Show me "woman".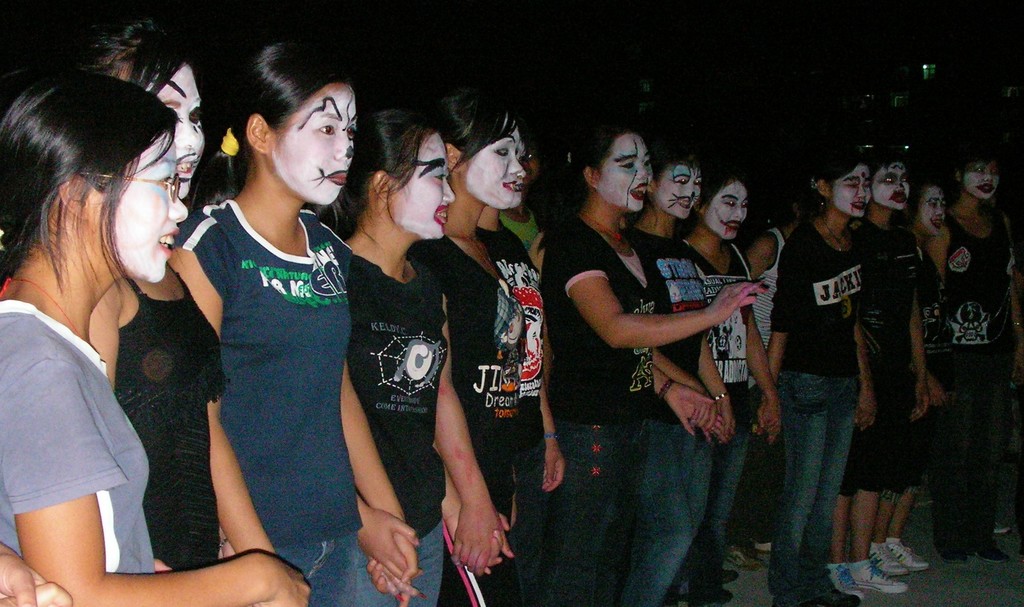
"woman" is here: (874,180,950,582).
